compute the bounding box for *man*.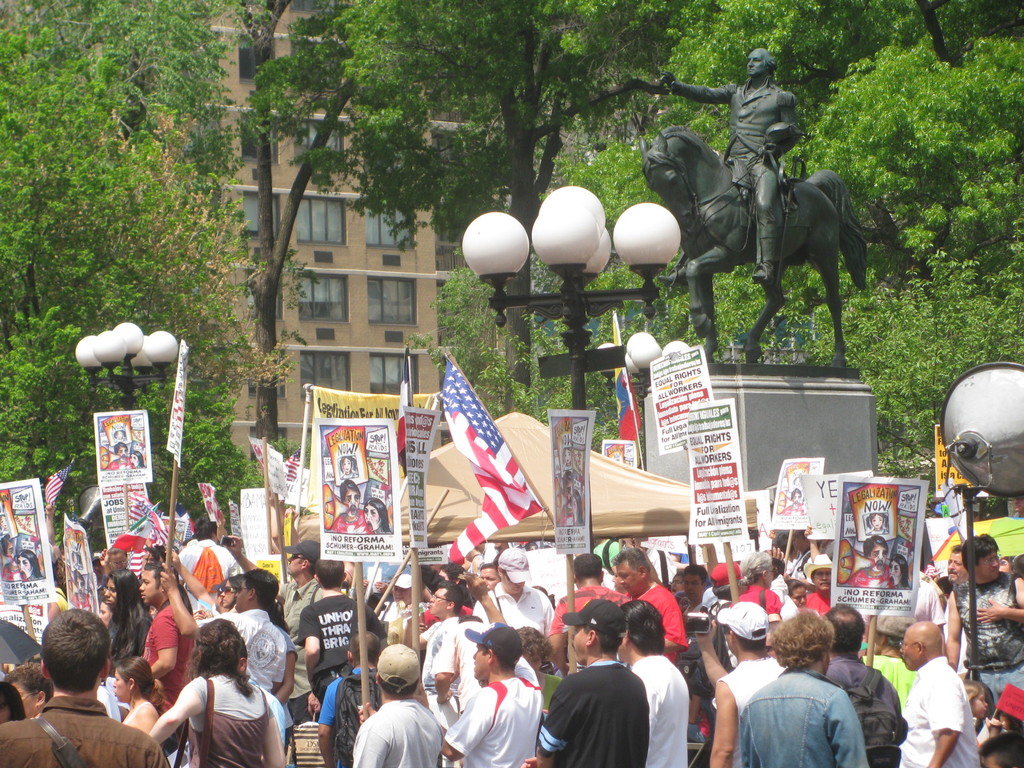
bbox=(362, 633, 444, 767).
